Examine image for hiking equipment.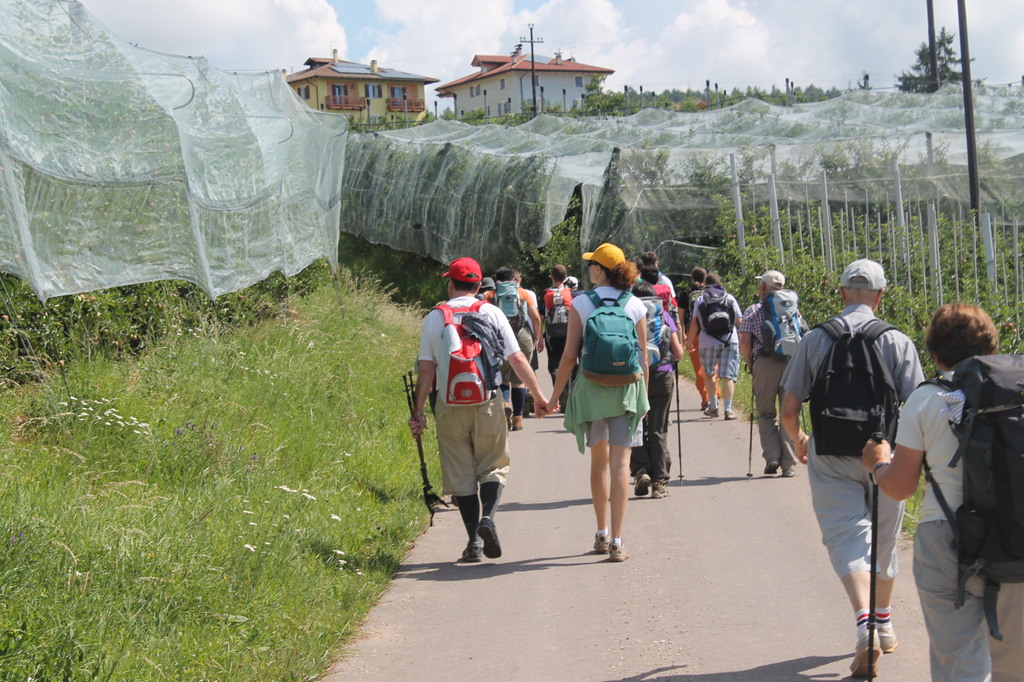
Examination result: x1=689 y1=288 x2=736 y2=349.
